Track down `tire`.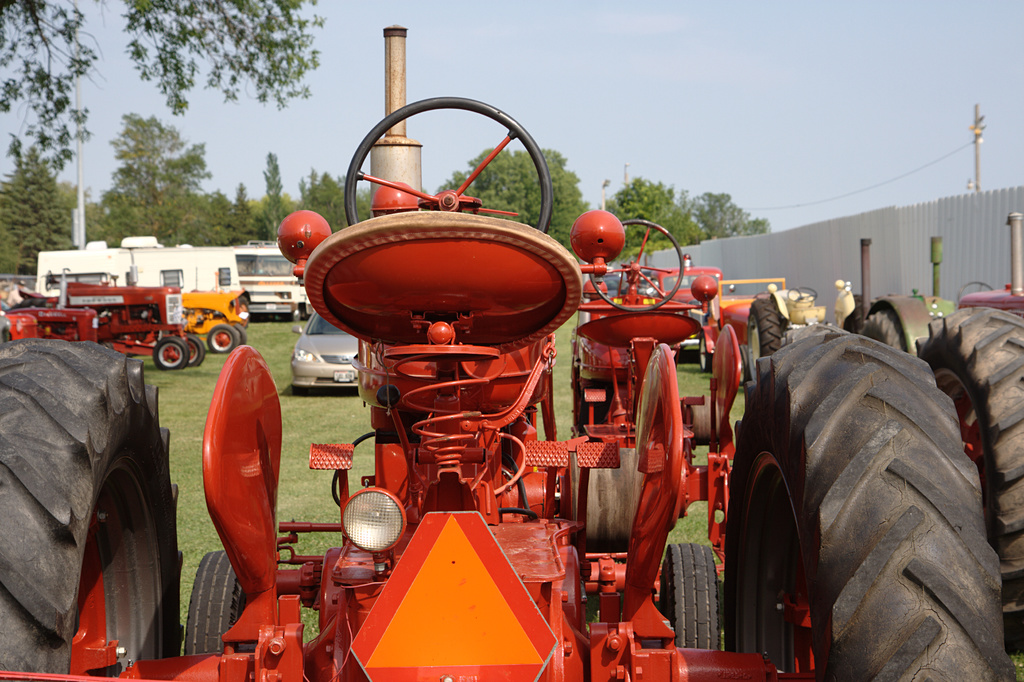
Tracked to {"x1": 154, "y1": 338, "x2": 187, "y2": 370}.
